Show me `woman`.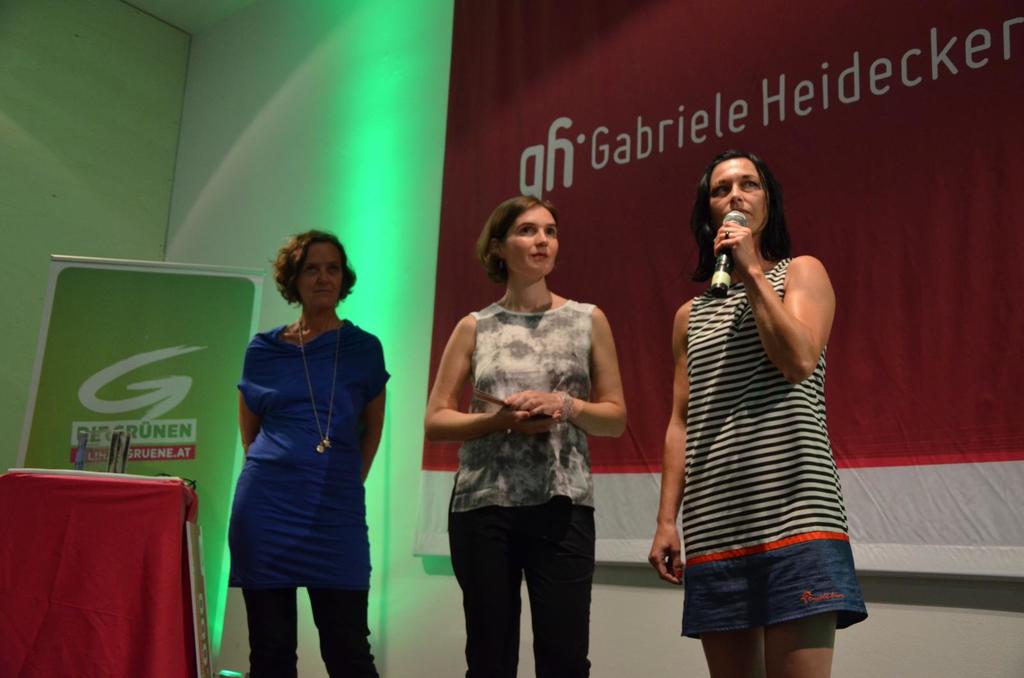
`woman` is here: box(424, 193, 626, 677).
